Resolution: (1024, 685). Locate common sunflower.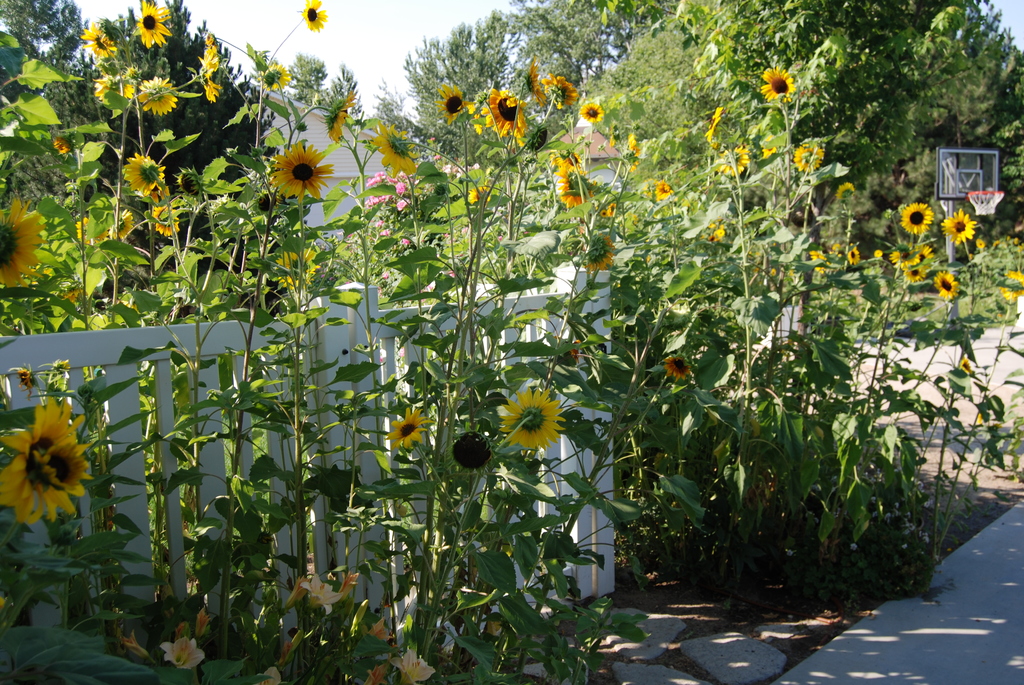
bbox=(886, 244, 919, 265).
